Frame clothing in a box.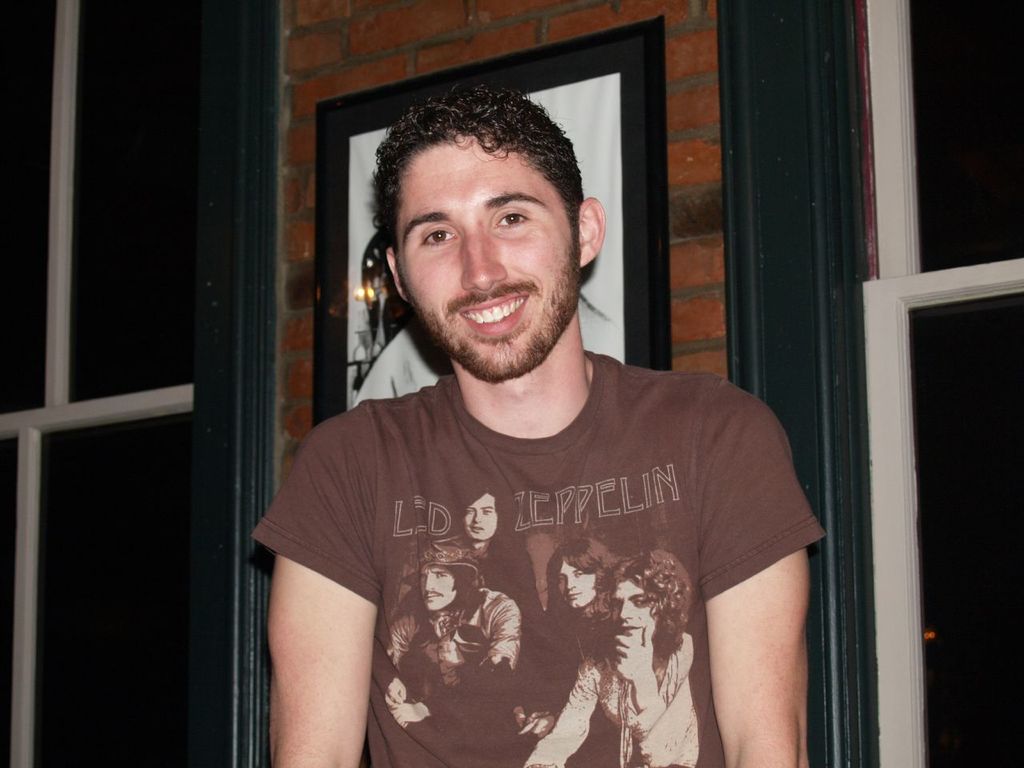
384,585,522,687.
